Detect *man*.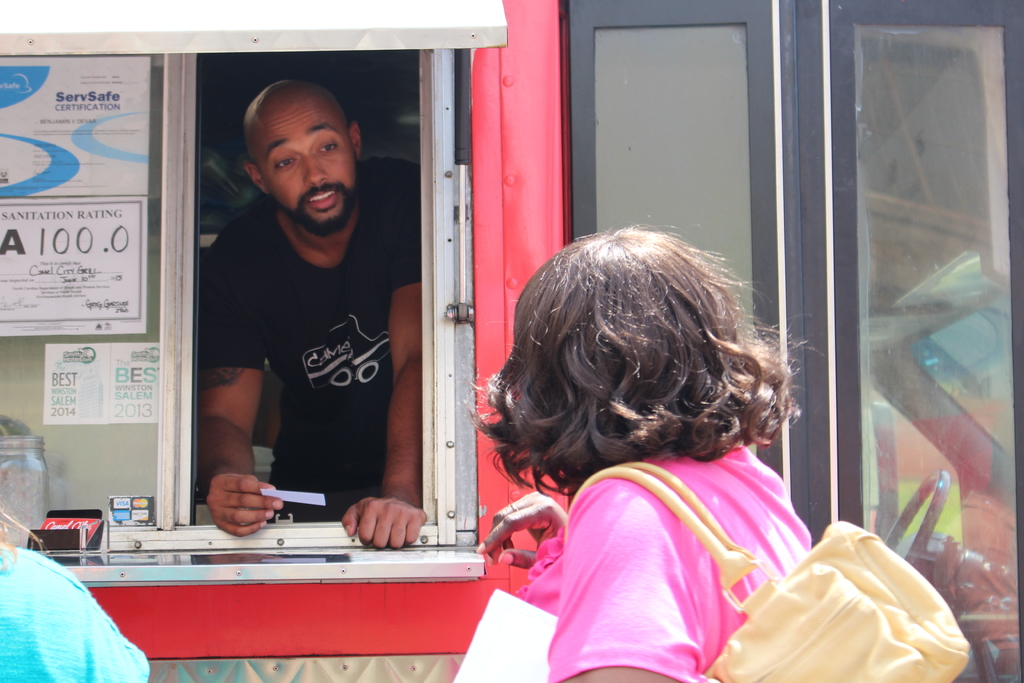
Detected at select_region(193, 72, 422, 552).
